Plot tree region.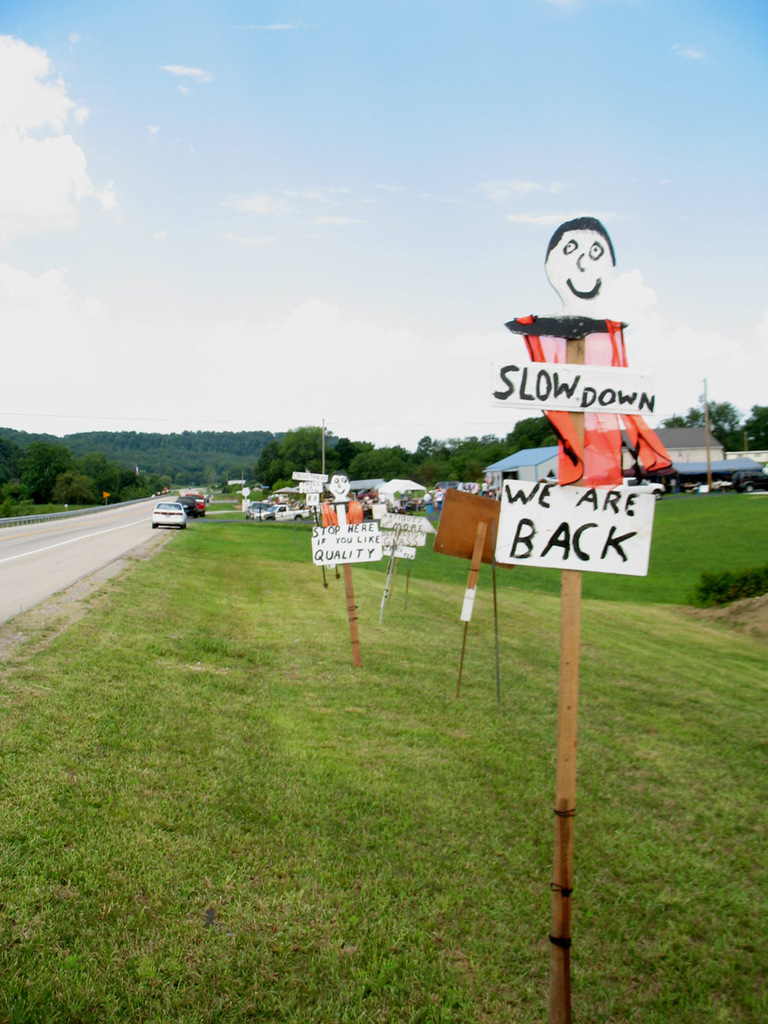
Plotted at <region>665, 392, 736, 454</region>.
